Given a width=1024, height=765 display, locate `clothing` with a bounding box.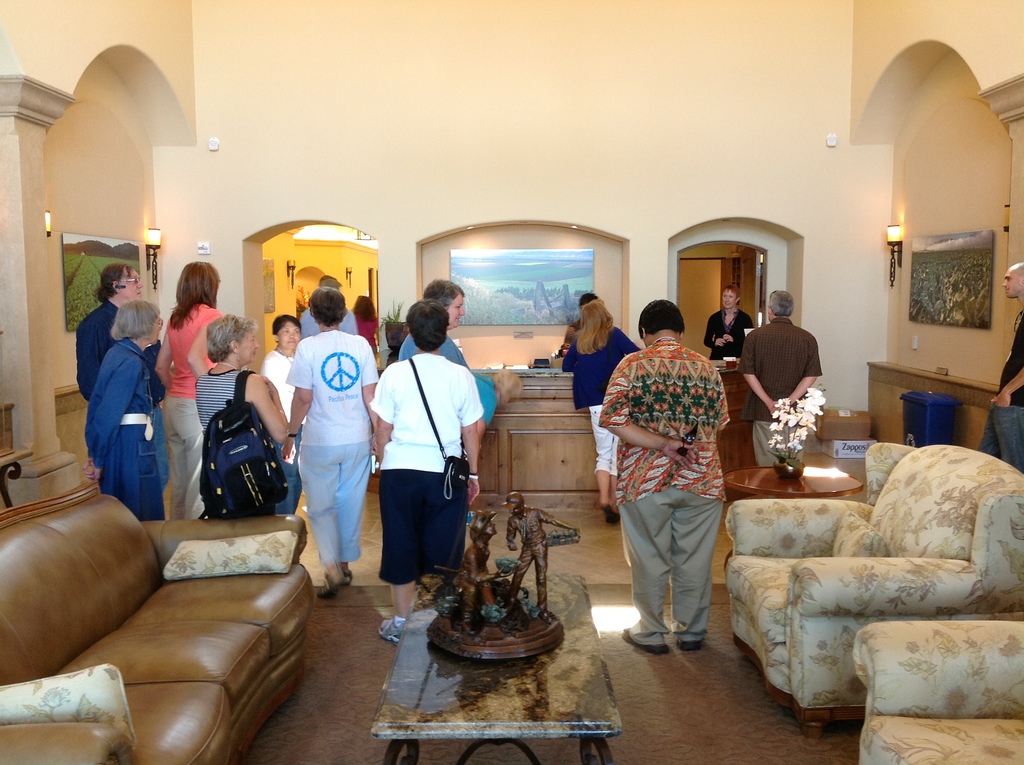
Located: [737, 318, 823, 466].
